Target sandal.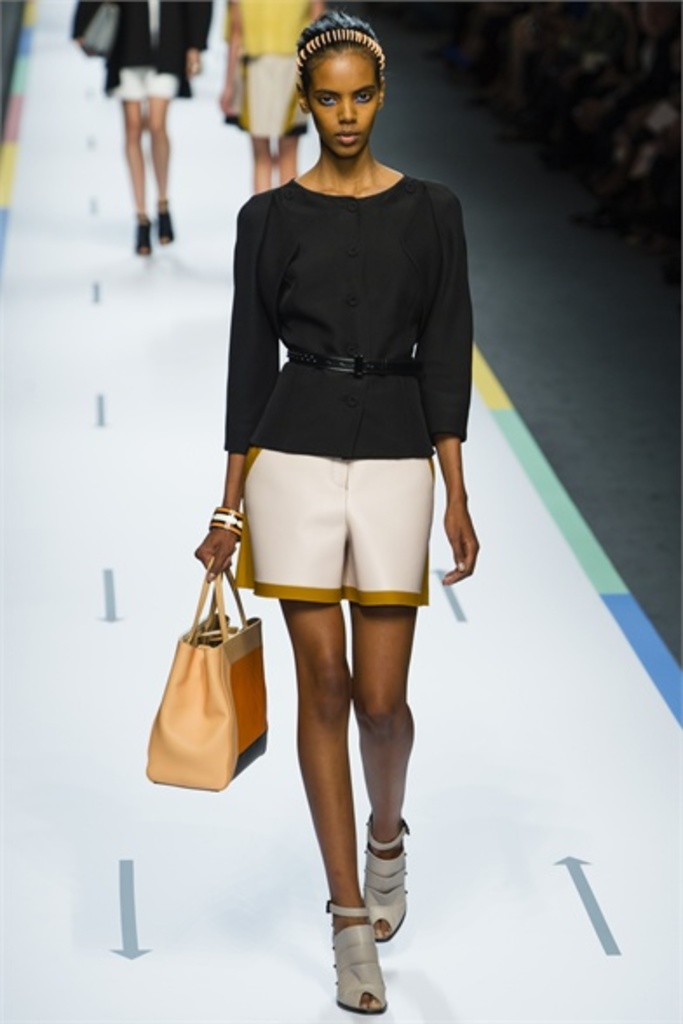
Target region: x1=131, y1=207, x2=155, y2=251.
